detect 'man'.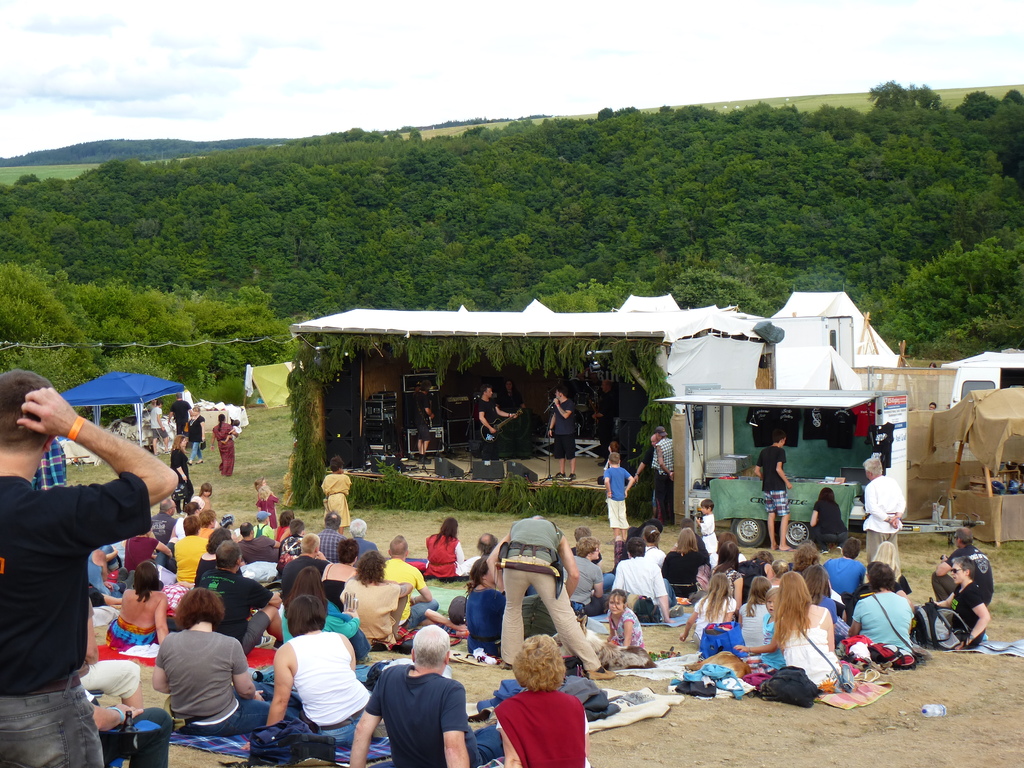
Detected at {"left": 280, "top": 532, "right": 329, "bottom": 605}.
